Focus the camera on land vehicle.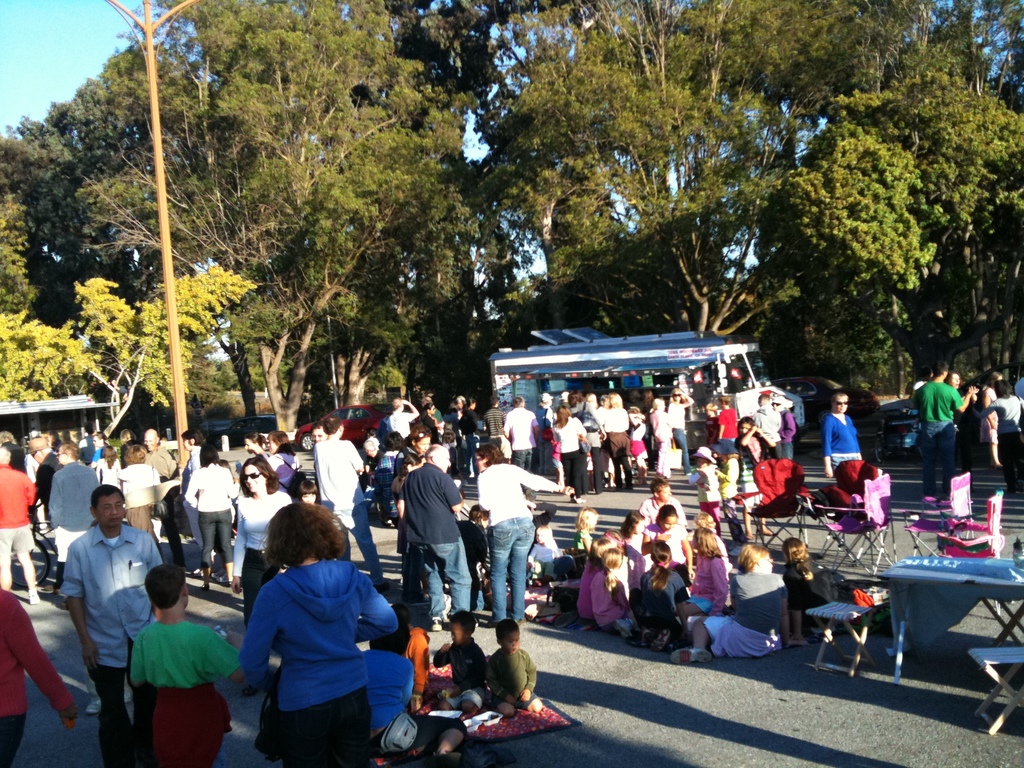
Focus region: (x1=873, y1=409, x2=918, y2=465).
